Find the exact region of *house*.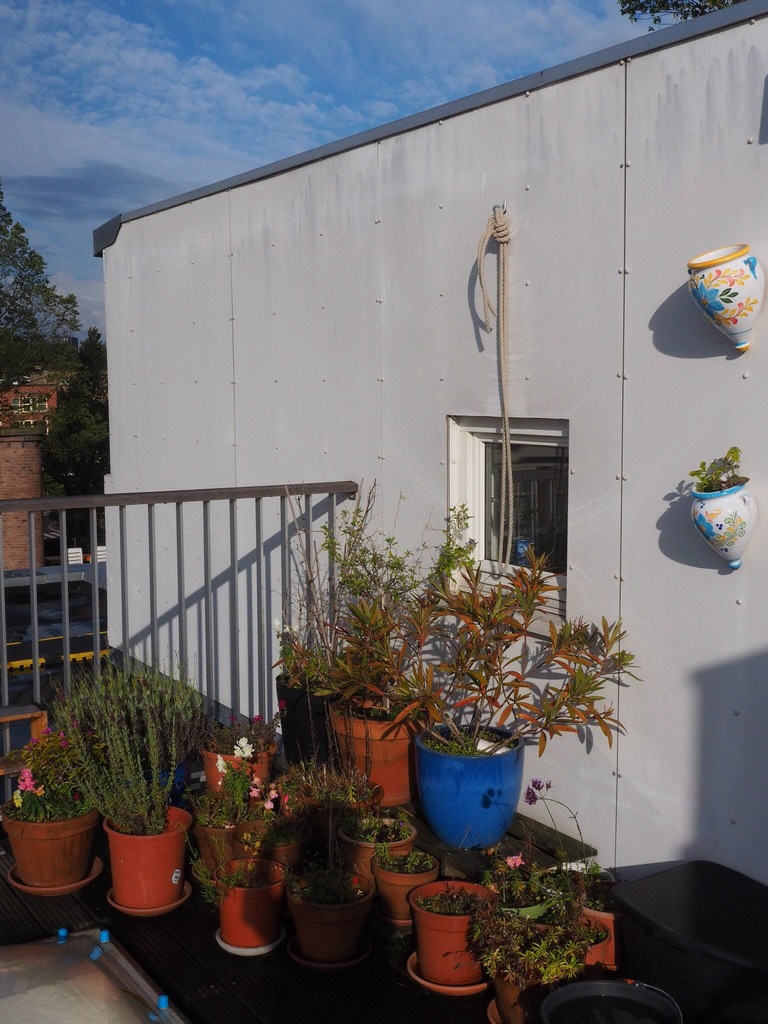
Exact region: [x1=98, y1=0, x2=767, y2=965].
